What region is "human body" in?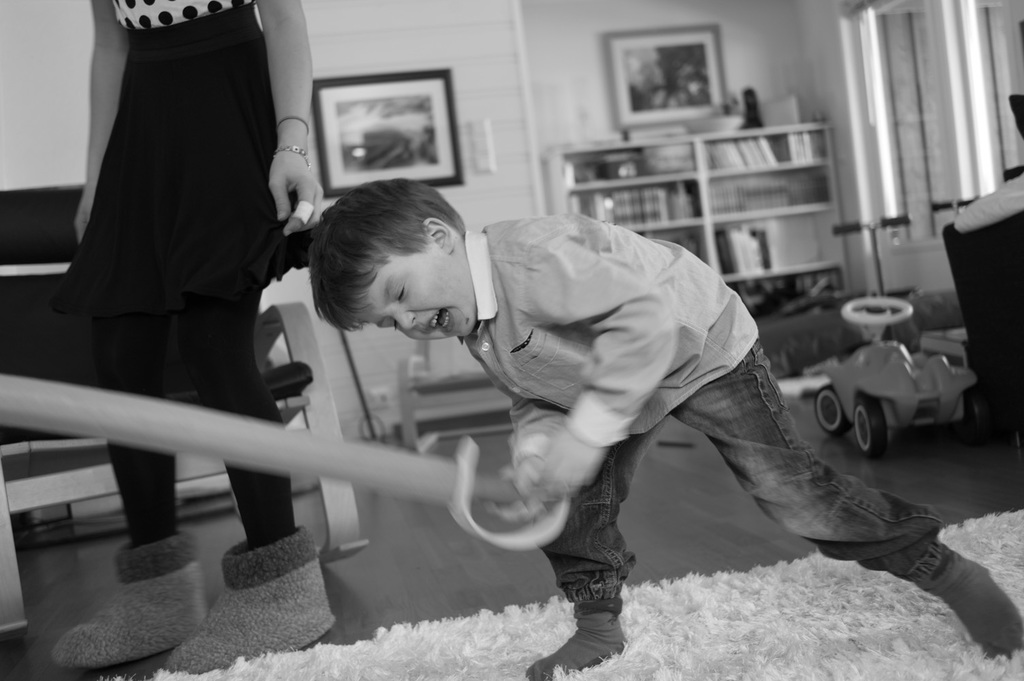
bbox(45, 0, 325, 675).
